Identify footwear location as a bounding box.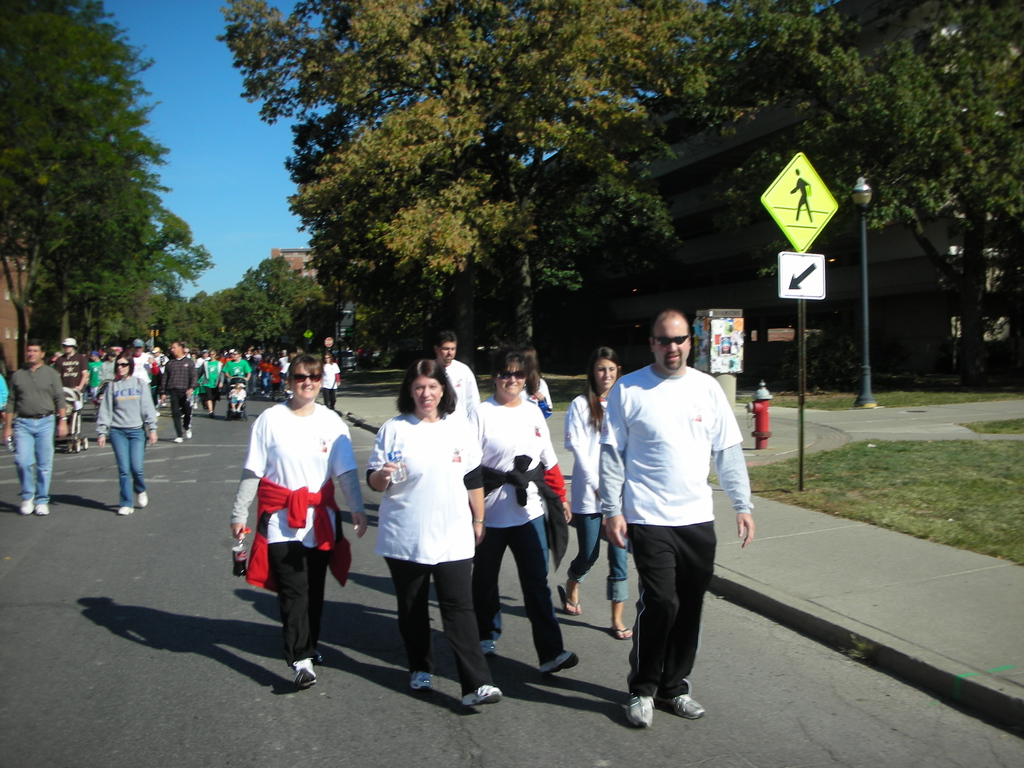
rect(607, 621, 632, 641).
